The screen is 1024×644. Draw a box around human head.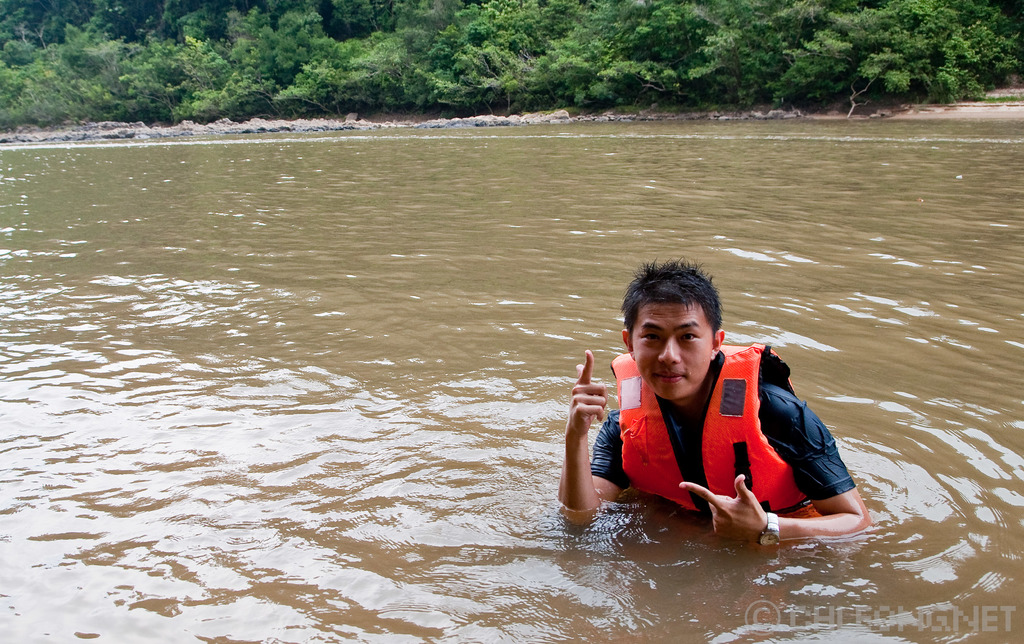
(610, 267, 735, 402).
